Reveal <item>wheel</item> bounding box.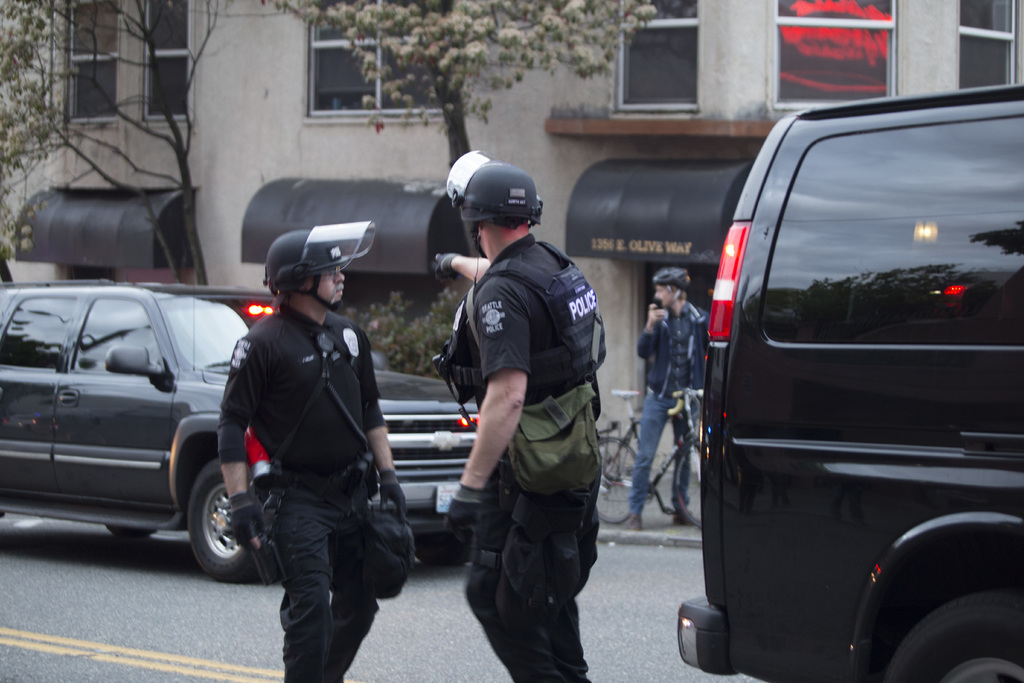
Revealed: bbox(673, 434, 708, 530).
